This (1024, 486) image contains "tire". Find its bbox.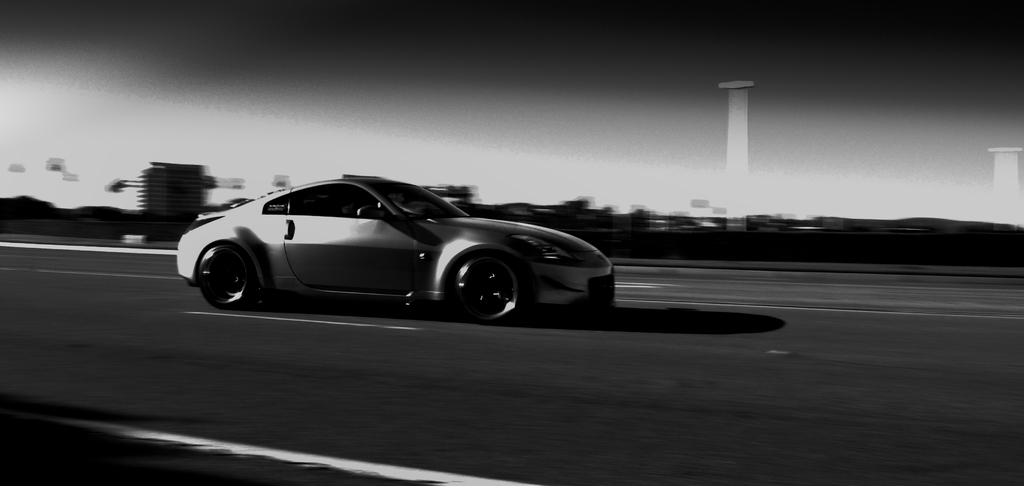
(left=454, top=255, right=520, bottom=323).
